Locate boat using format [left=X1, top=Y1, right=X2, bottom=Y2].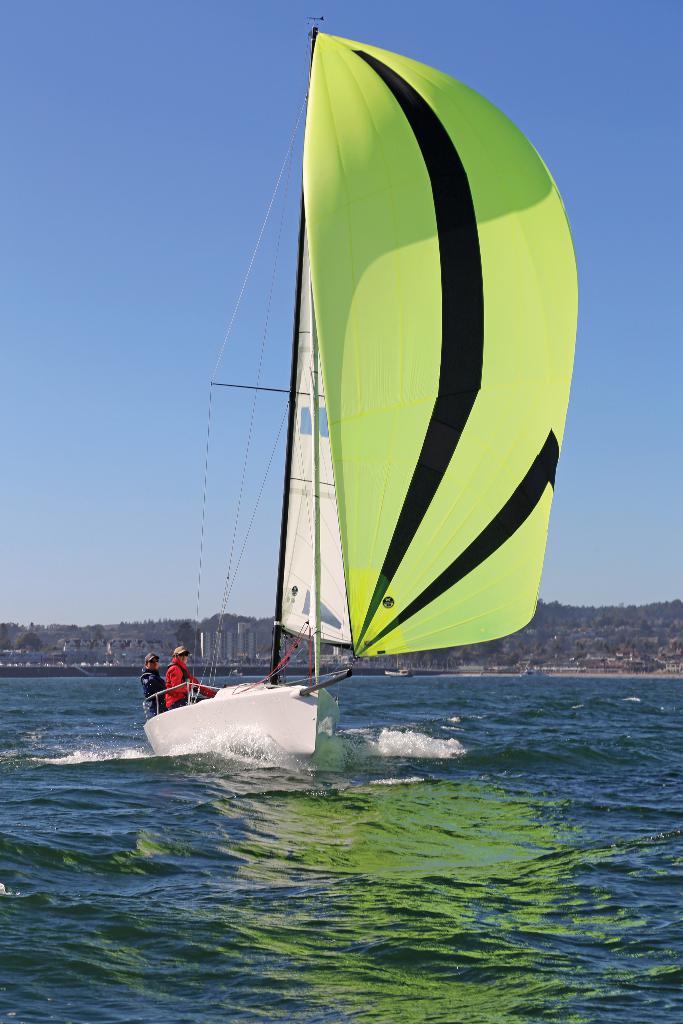
[left=133, top=642, right=365, bottom=765].
